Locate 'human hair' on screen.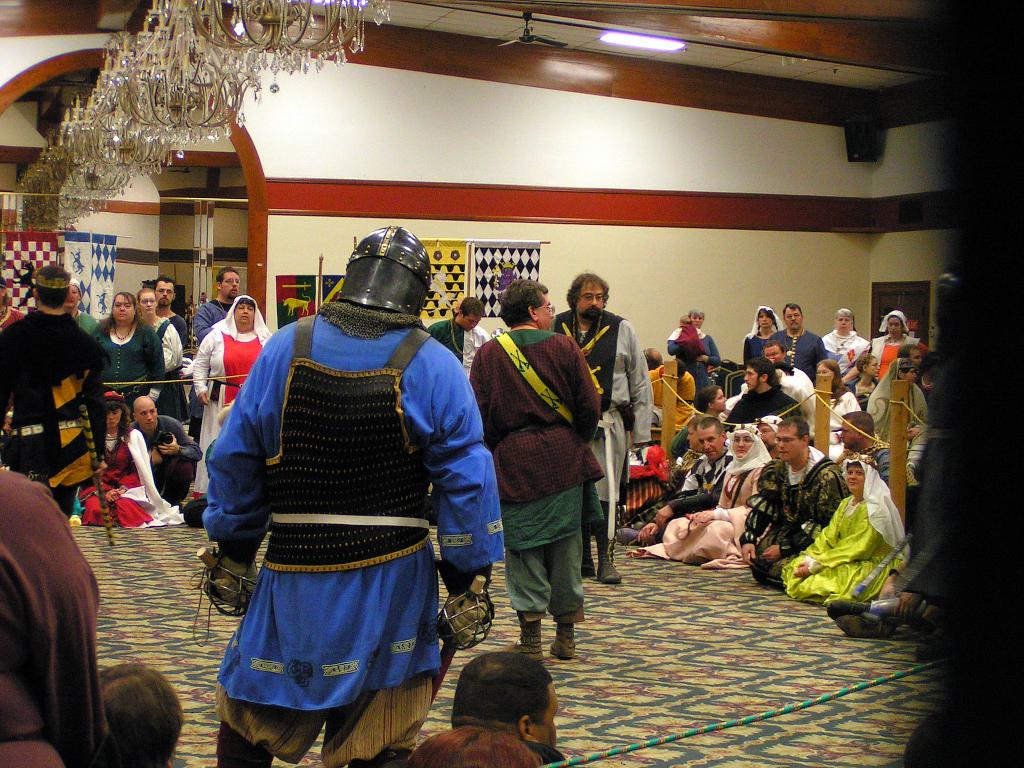
On screen at region(778, 419, 810, 442).
